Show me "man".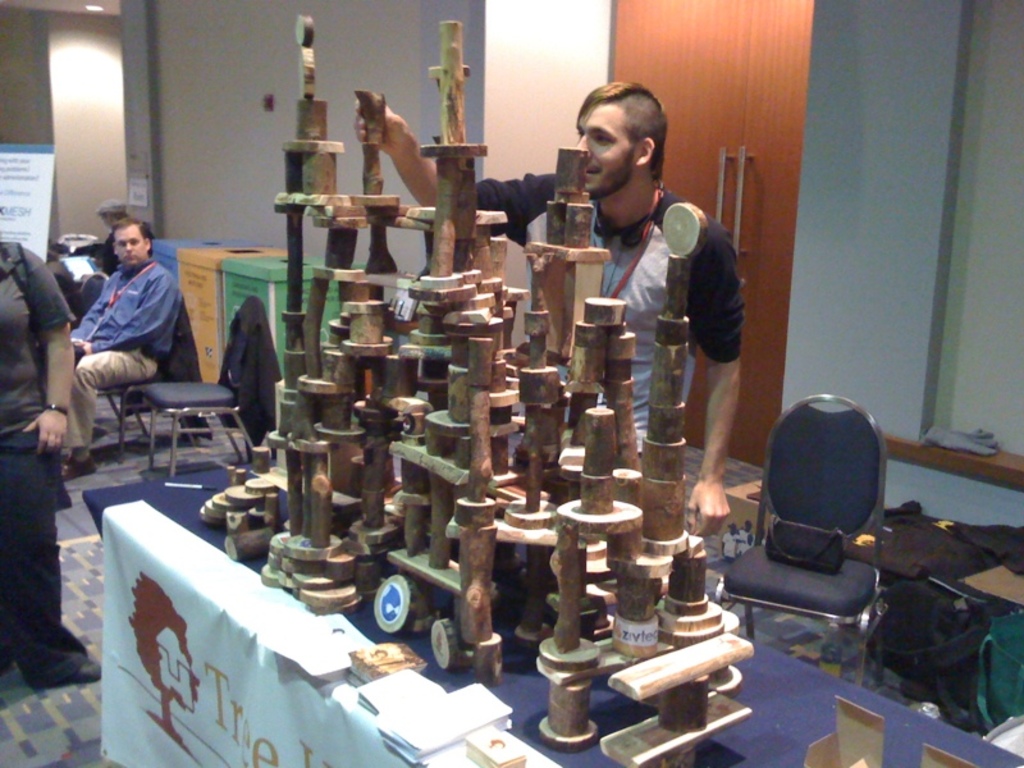
"man" is here: 349,82,746,543.
